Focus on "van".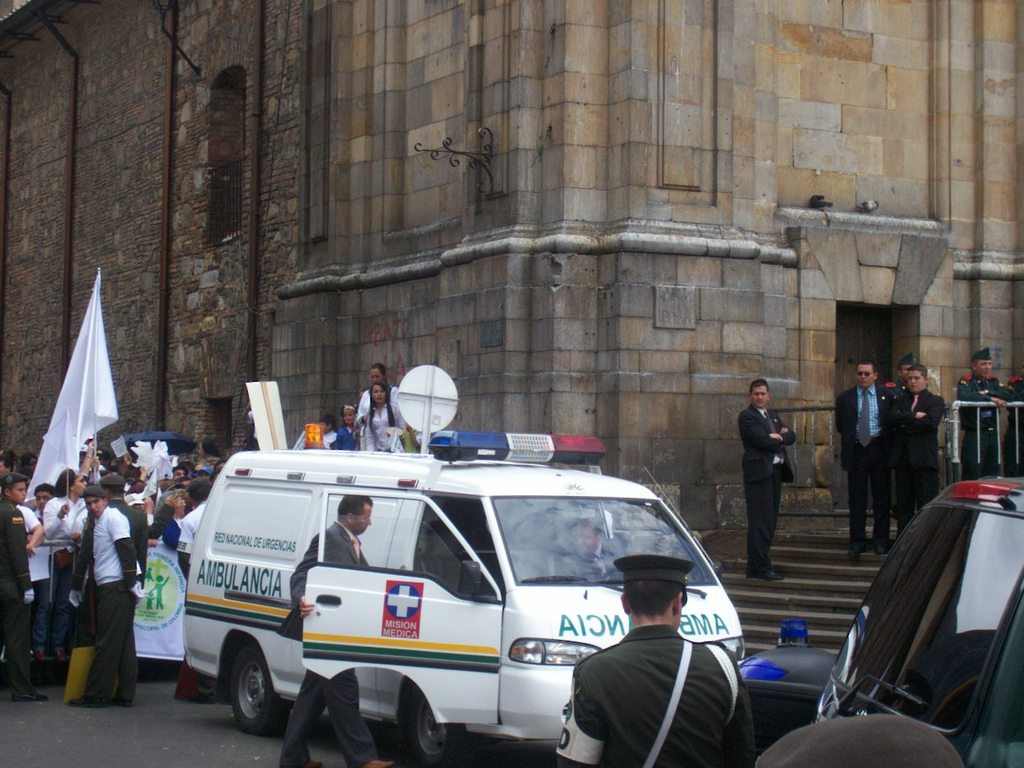
Focused at left=183, top=428, right=748, bottom=767.
